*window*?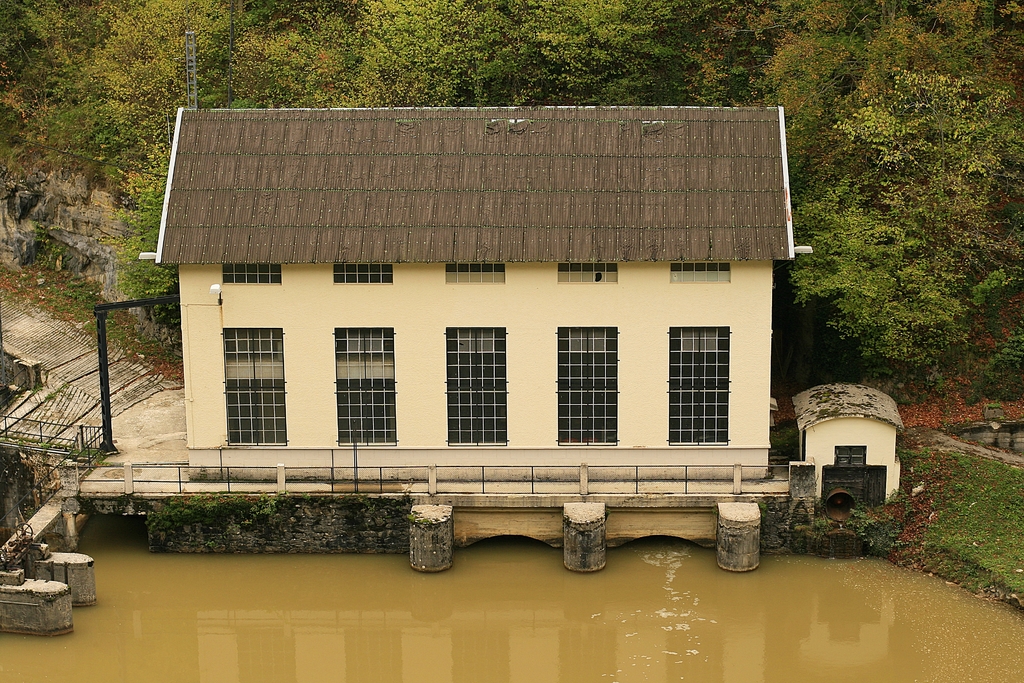
bbox=(557, 329, 618, 446)
